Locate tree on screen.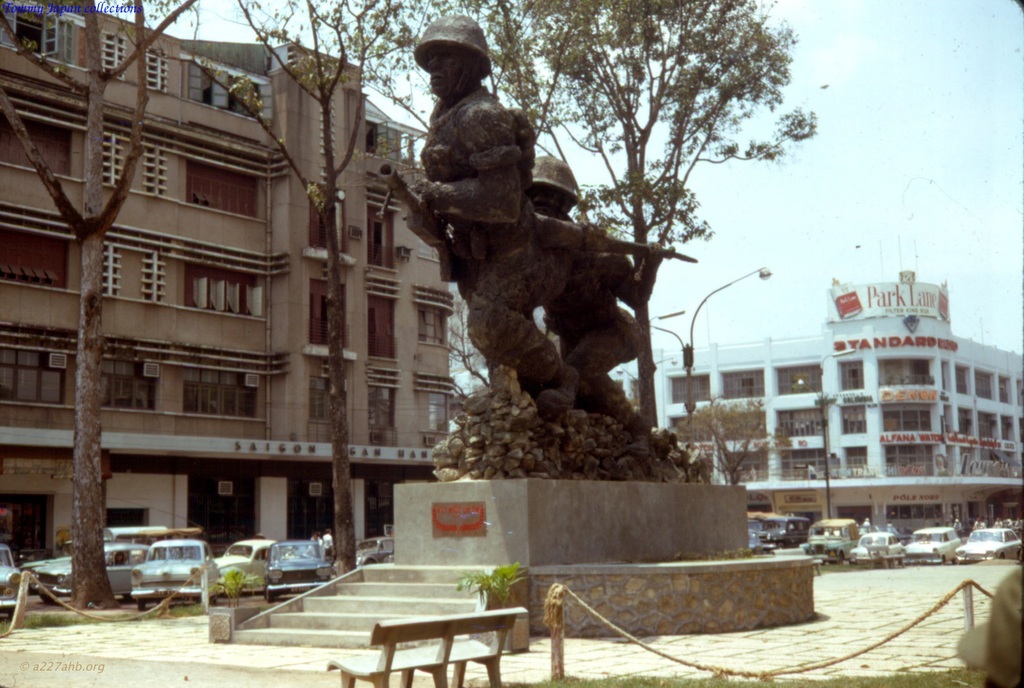
On screen at region(525, 4, 803, 421).
